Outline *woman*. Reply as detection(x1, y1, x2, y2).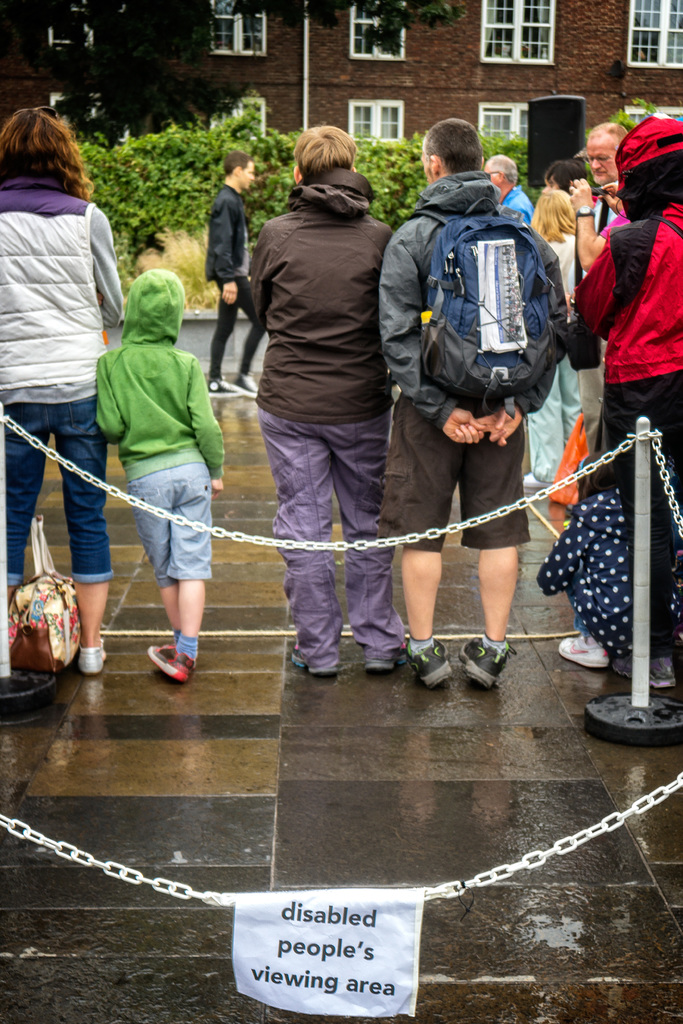
detection(521, 180, 582, 506).
